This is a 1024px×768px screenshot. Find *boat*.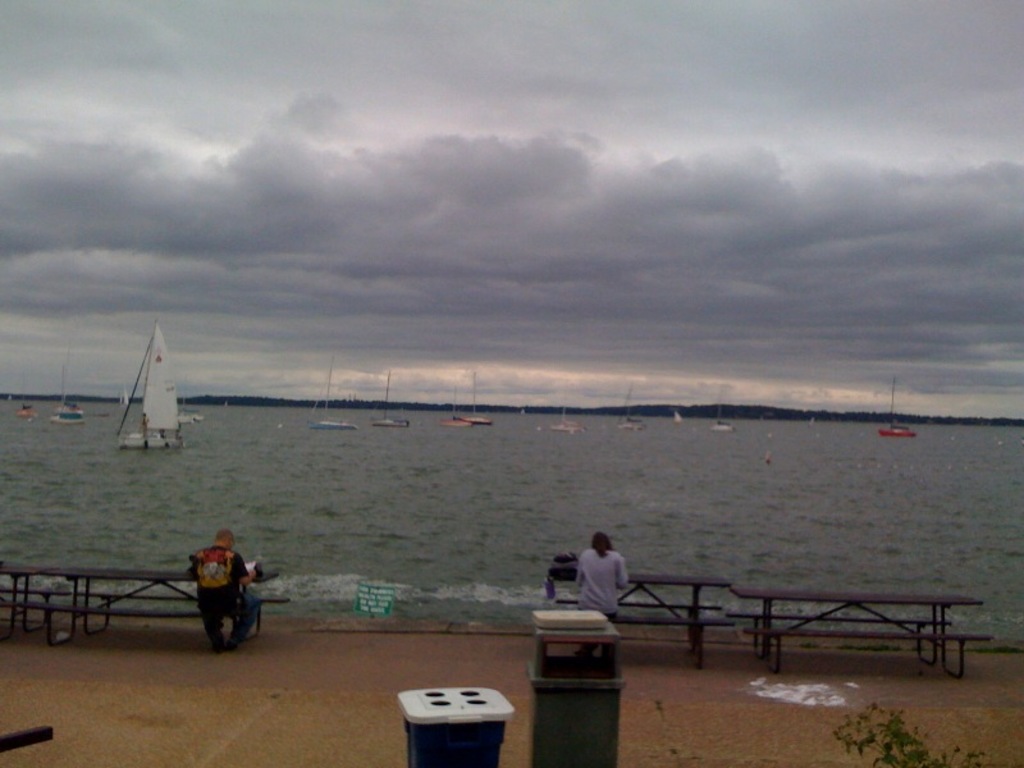
Bounding box: region(310, 352, 356, 433).
